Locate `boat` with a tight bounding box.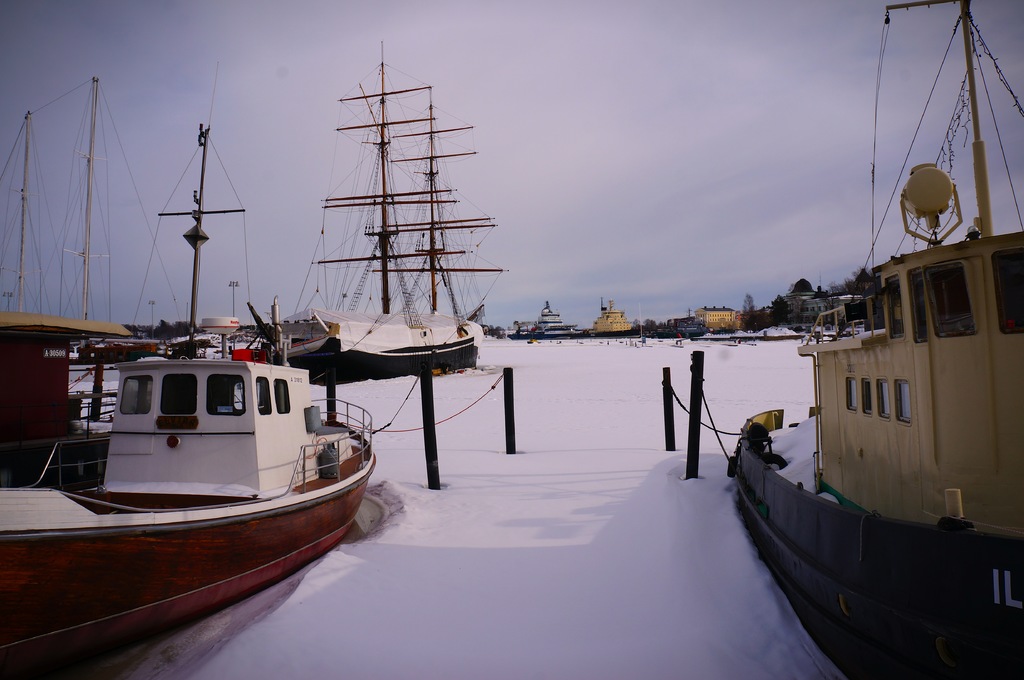
245:38:511:388.
